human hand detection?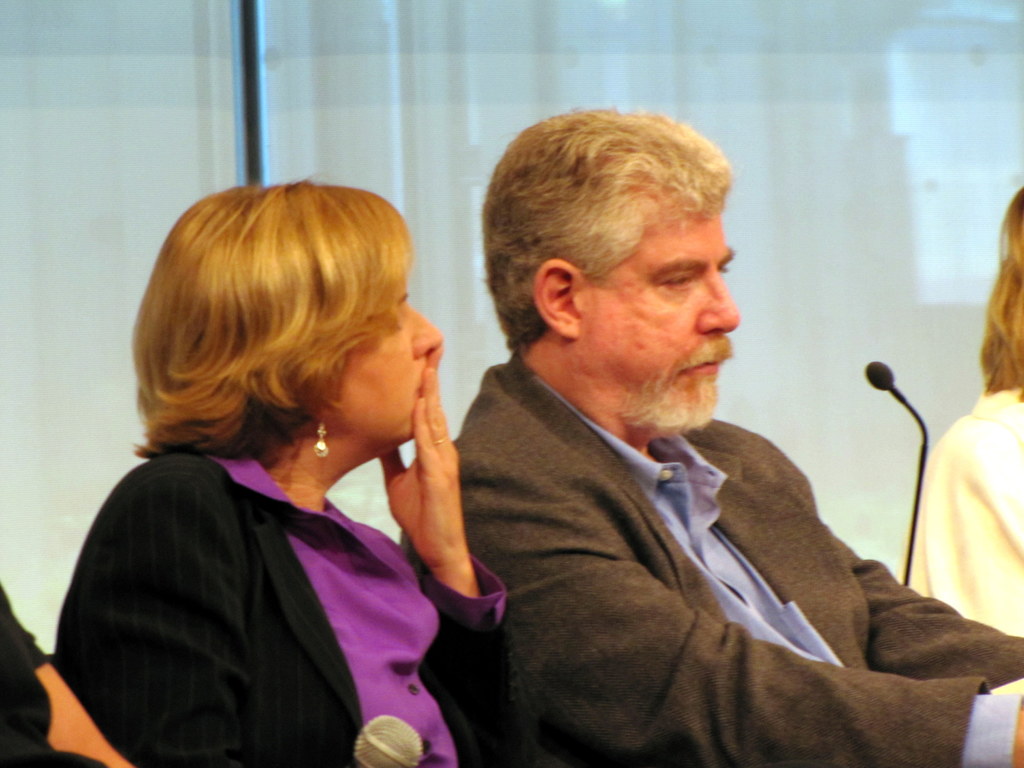
x1=386, y1=413, x2=462, y2=559
